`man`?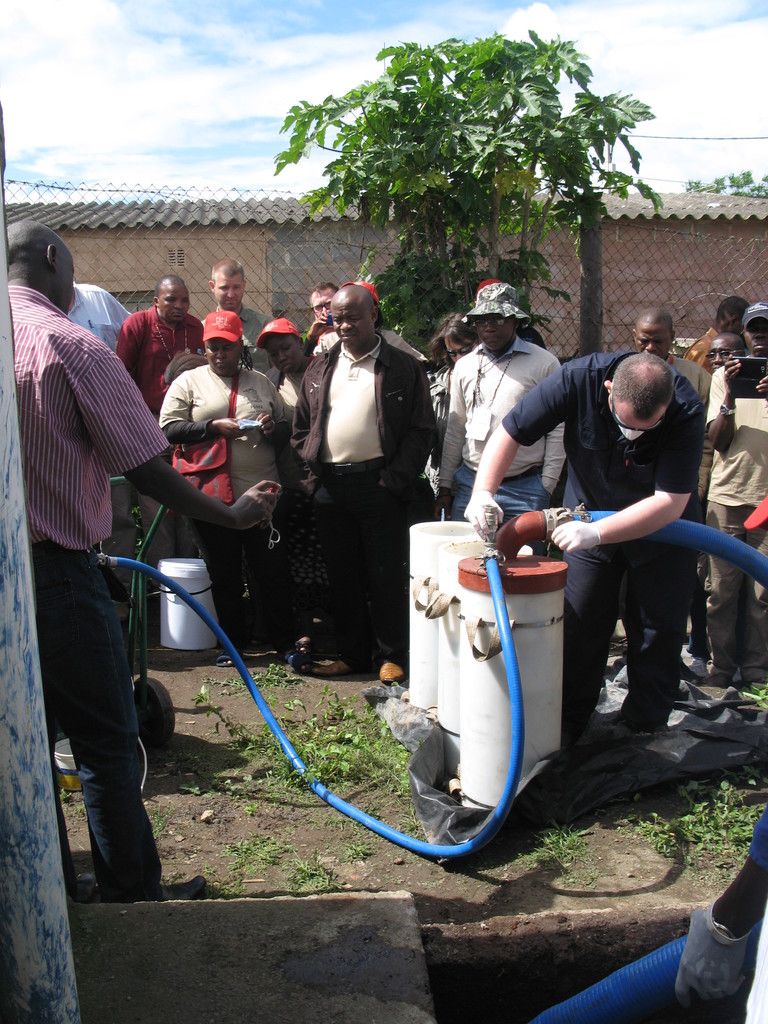
(left=308, top=282, right=340, bottom=346)
